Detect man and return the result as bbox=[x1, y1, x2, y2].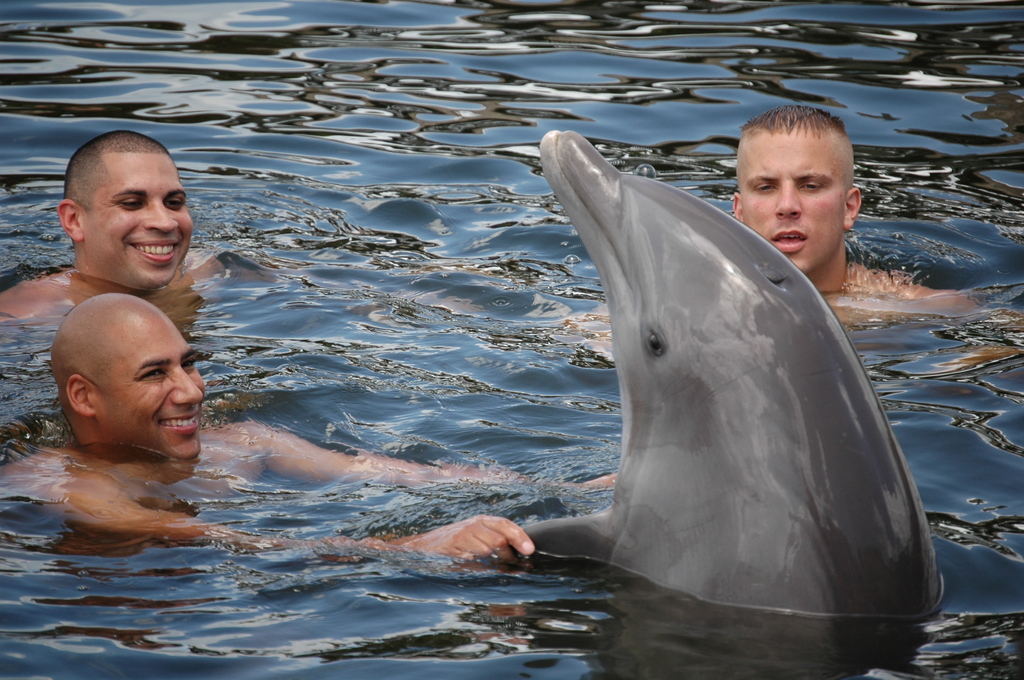
bbox=[0, 289, 617, 567].
